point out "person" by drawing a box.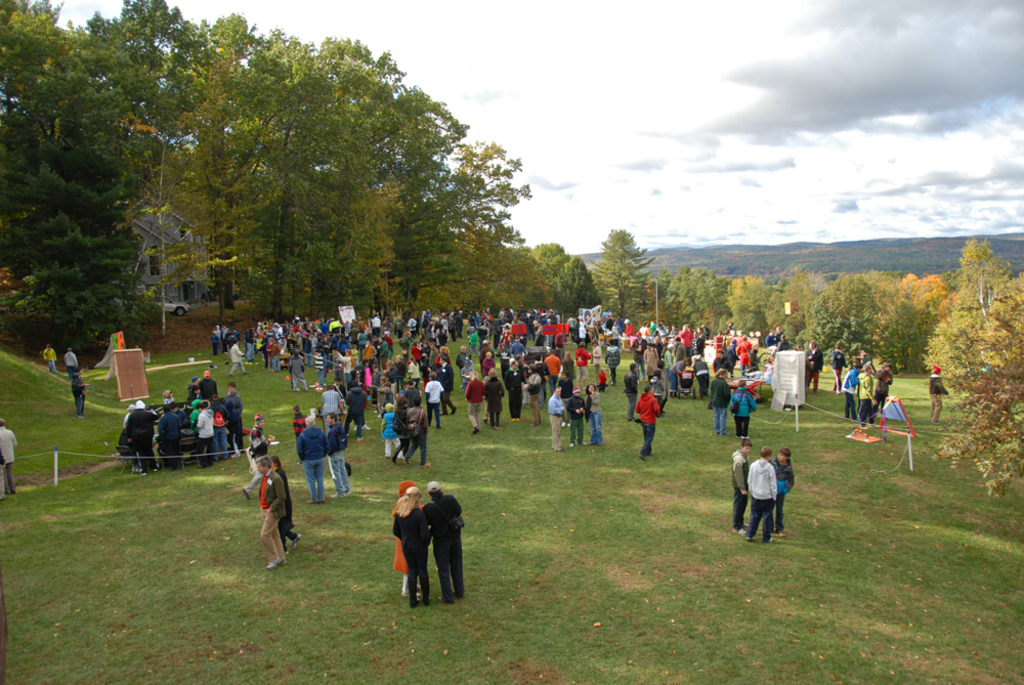
[left=243, top=427, right=282, bottom=505].
